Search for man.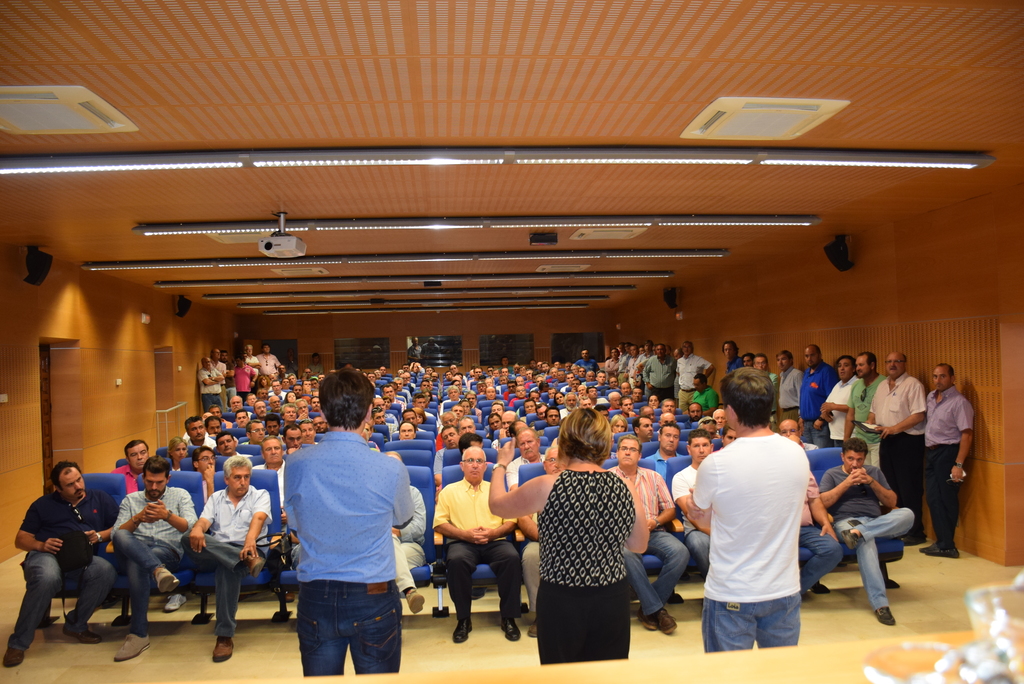
Found at 258:344:278:372.
